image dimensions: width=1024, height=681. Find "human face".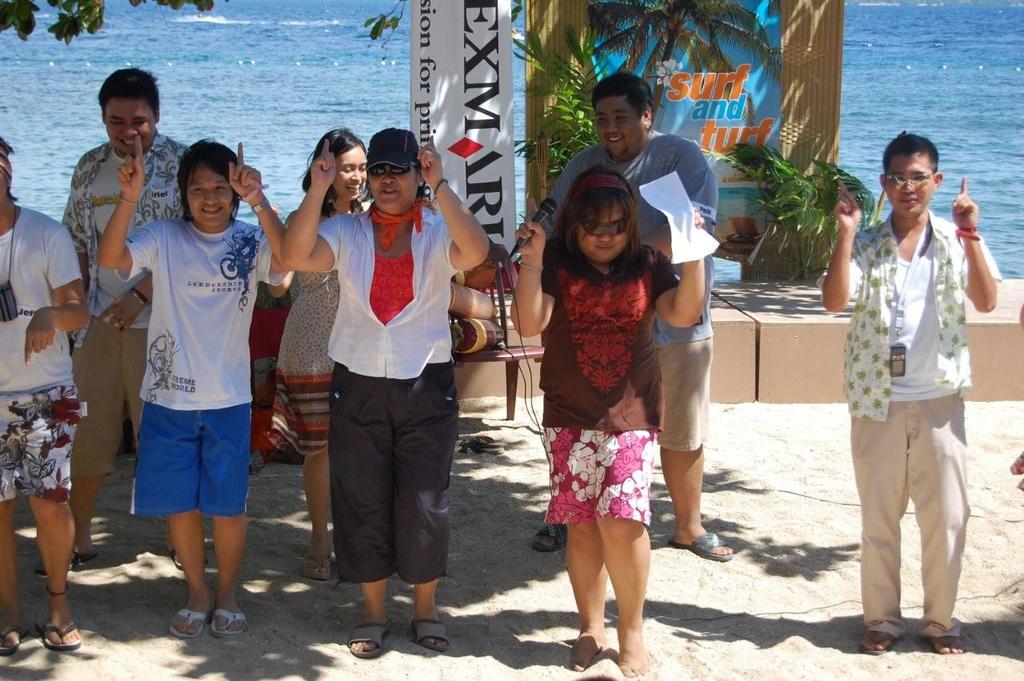
<region>189, 166, 238, 227</region>.
